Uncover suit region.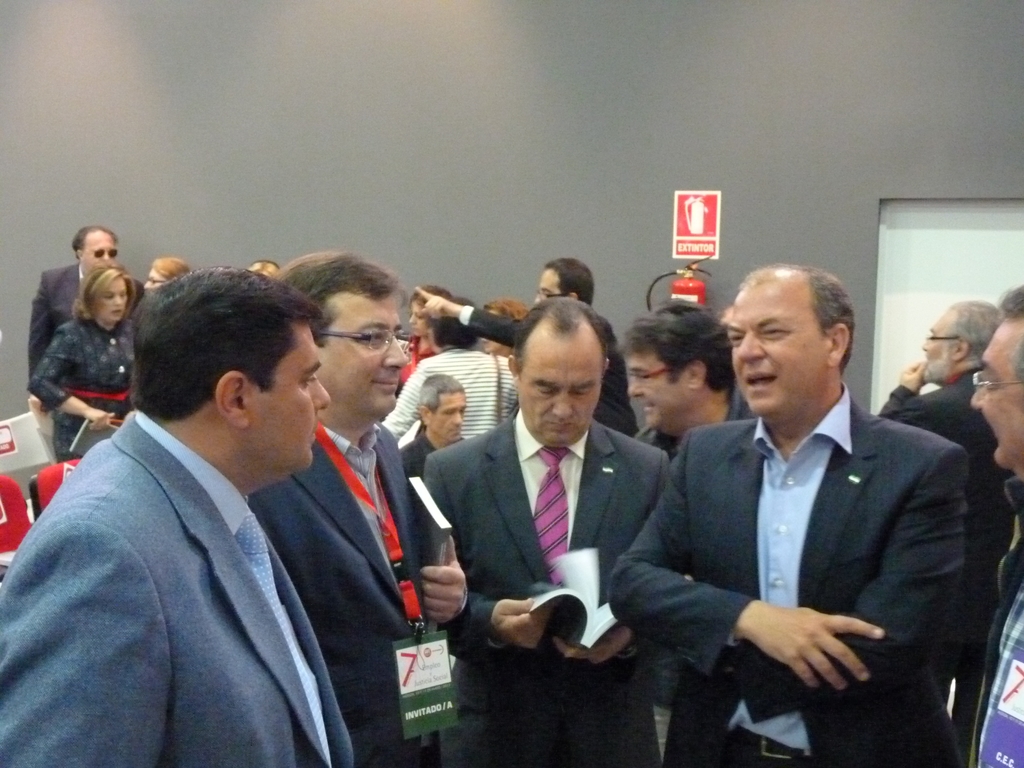
Uncovered: 0:410:356:767.
